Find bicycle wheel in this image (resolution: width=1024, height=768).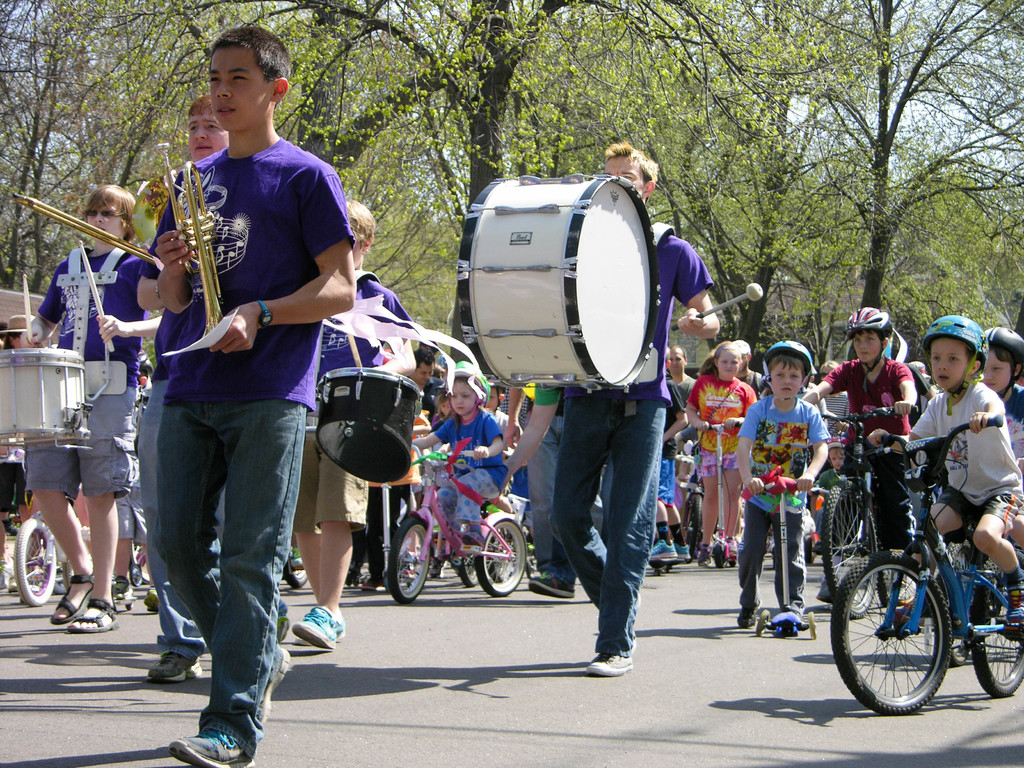
detection(390, 515, 435, 605).
